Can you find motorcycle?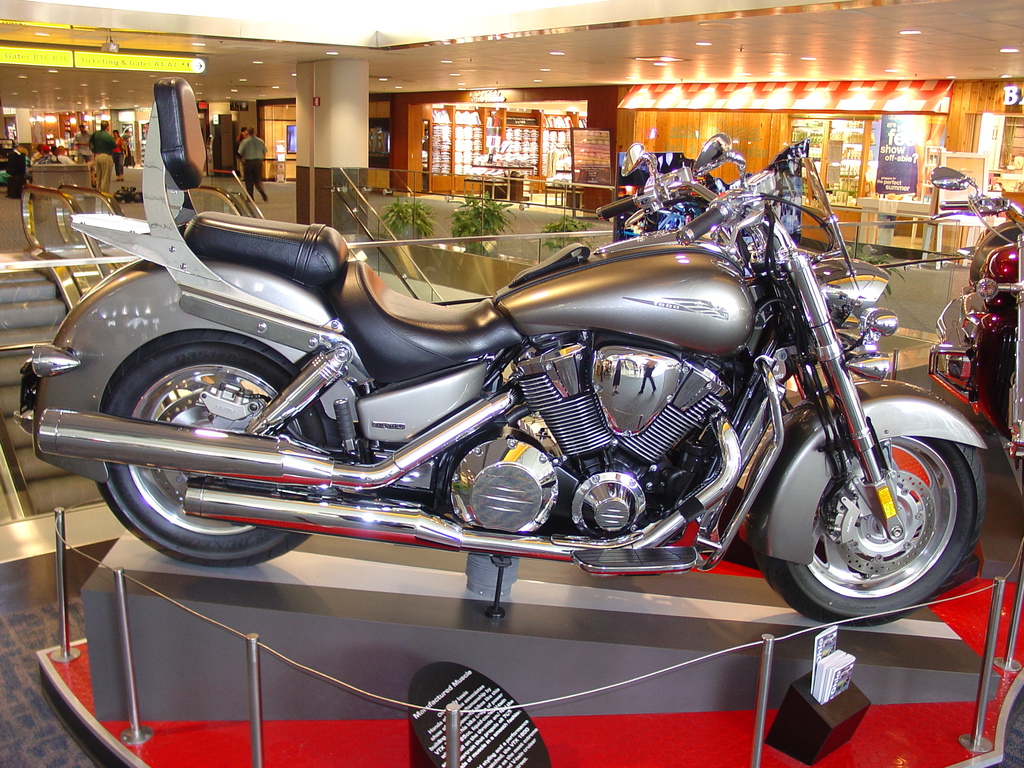
Yes, bounding box: (922,167,1023,467).
